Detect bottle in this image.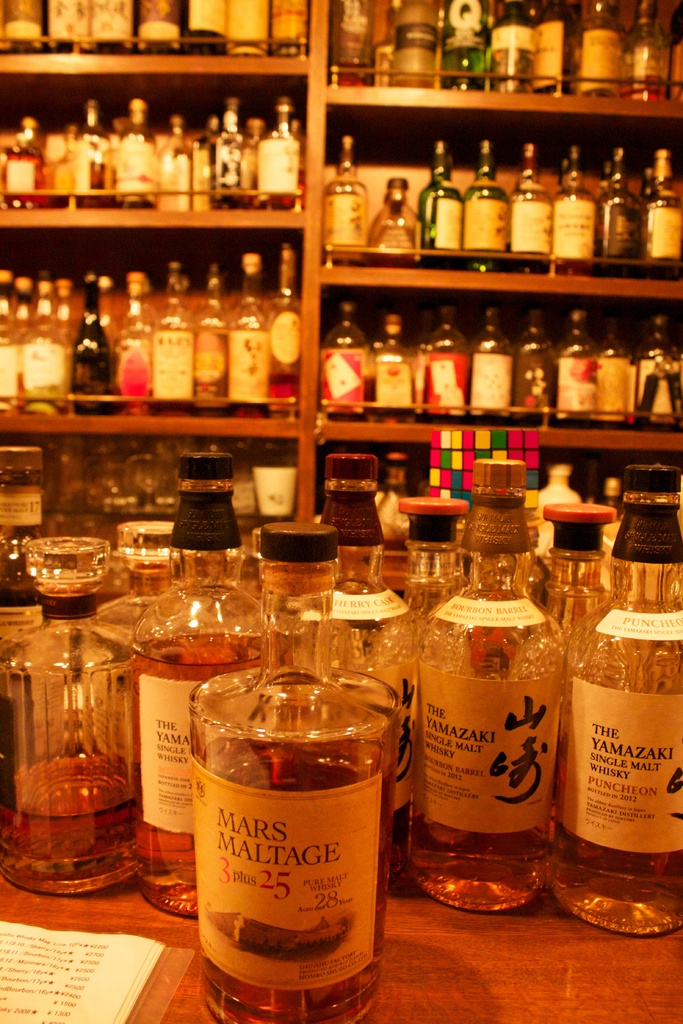
Detection: rect(461, 139, 509, 247).
